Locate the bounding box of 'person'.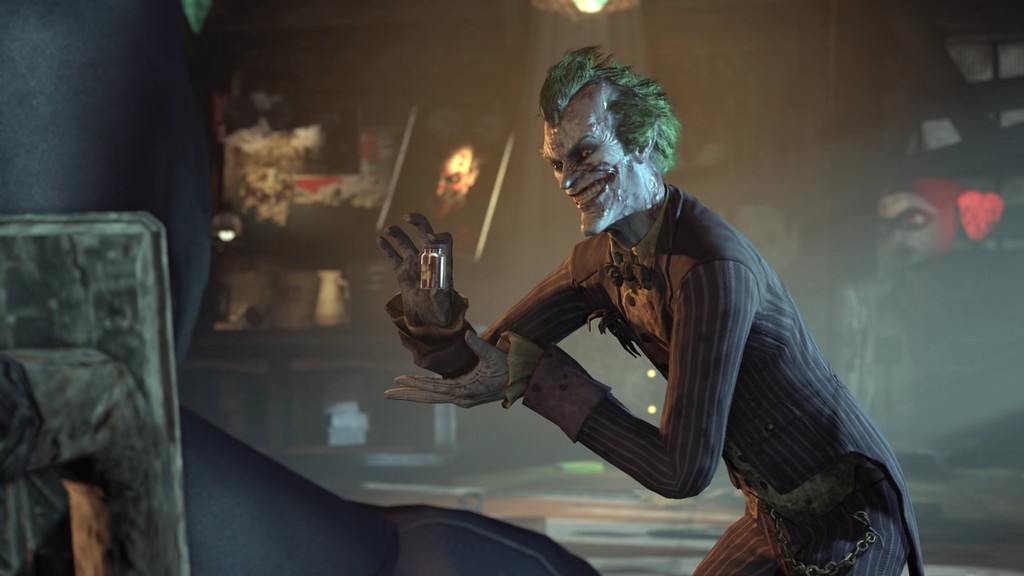
Bounding box: bbox=[425, 113, 484, 223].
